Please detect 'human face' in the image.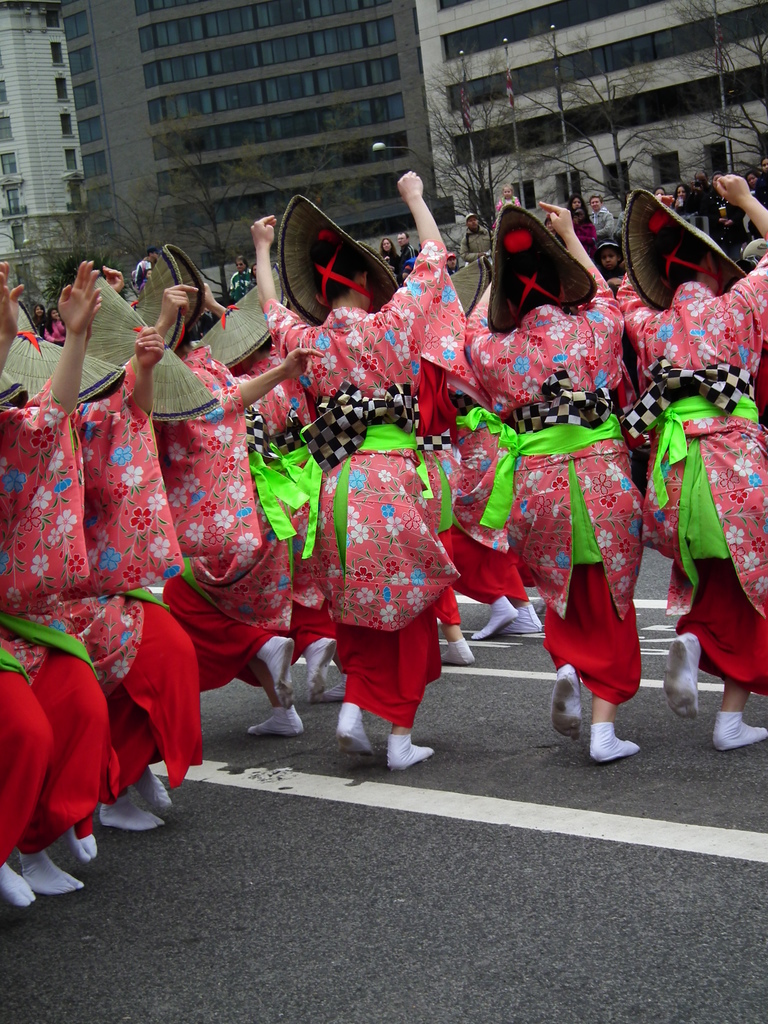
x1=254 y1=266 x2=255 y2=275.
